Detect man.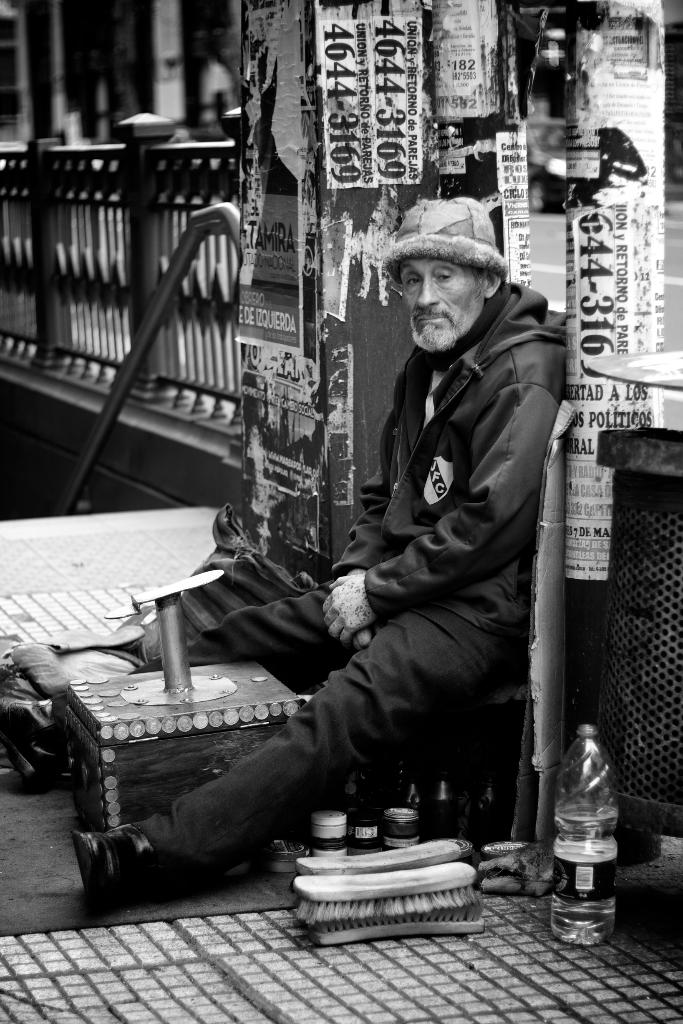
Detected at {"left": 174, "top": 193, "right": 593, "bottom": 914}.
